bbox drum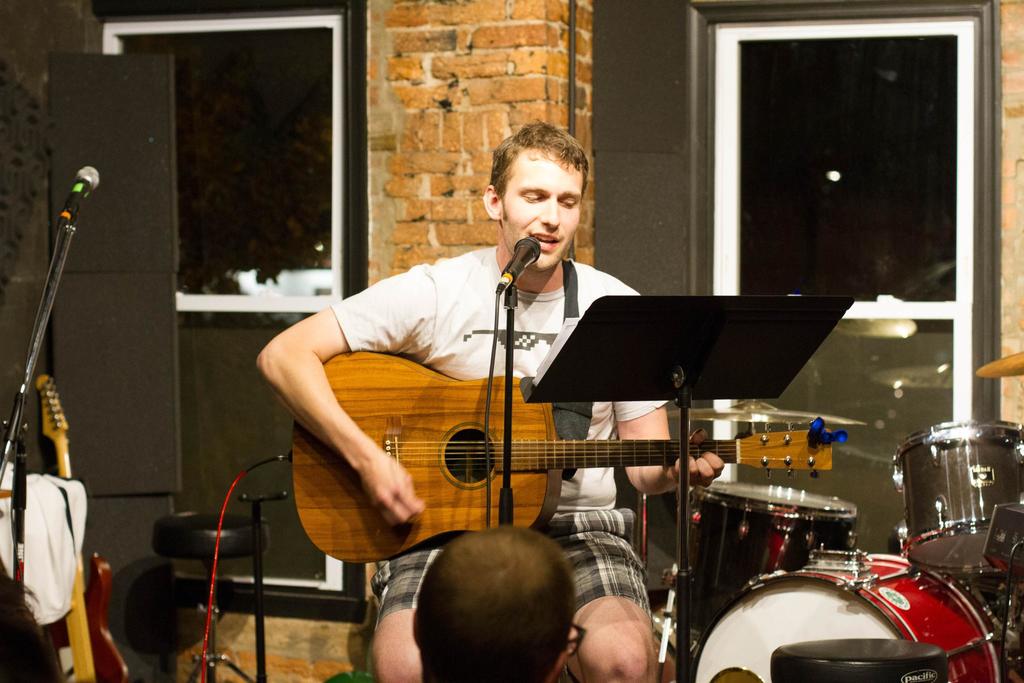
pyautogui.locateOnScreen(905, 422, 1023, 573)
